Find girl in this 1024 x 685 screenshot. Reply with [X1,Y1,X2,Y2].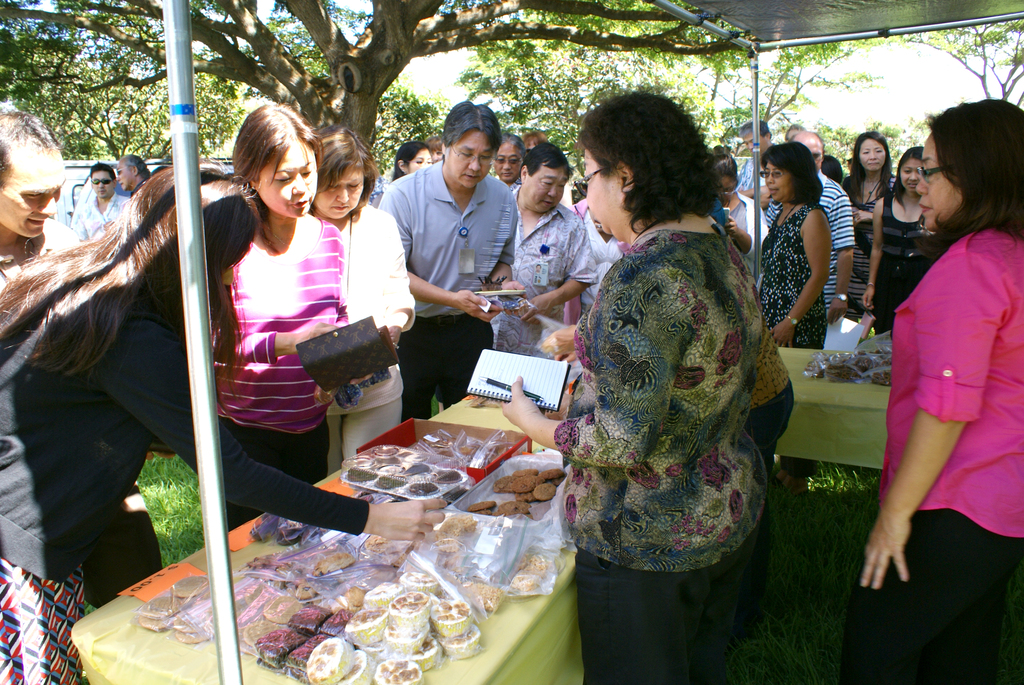
[858,147,941,332].
